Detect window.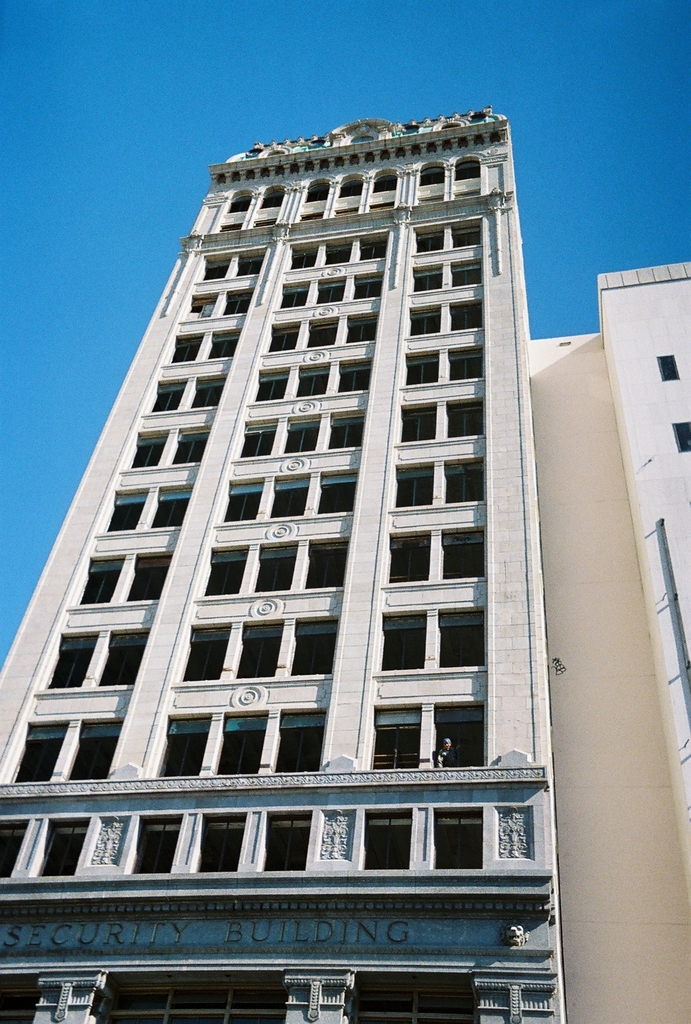
Detected at <box>436,703,487,762</box>.
